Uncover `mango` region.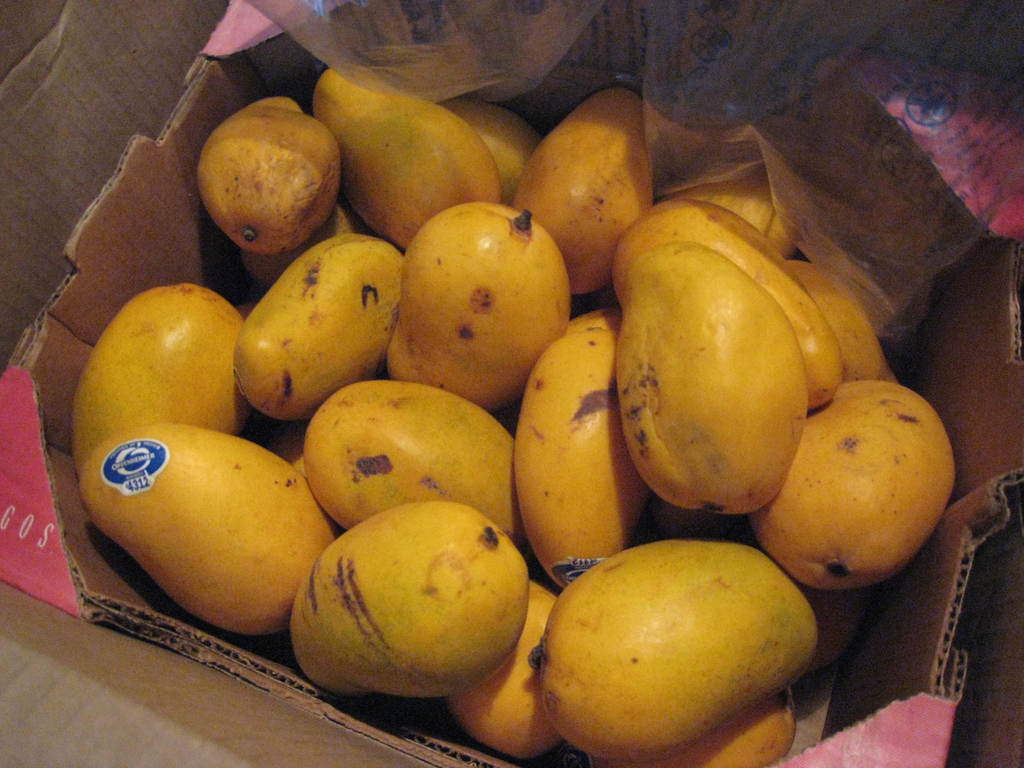
Uncovered: [x1=527, y1=549, x2=809, y2=751].
